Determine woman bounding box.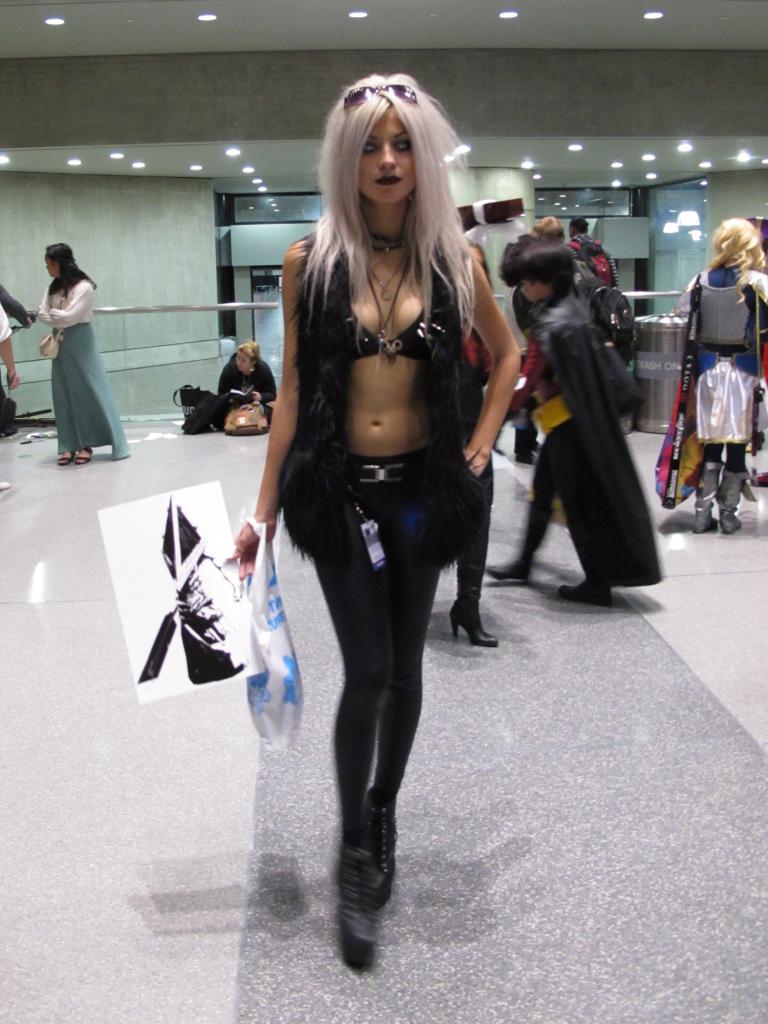
Determined: 36,242,129,468.
